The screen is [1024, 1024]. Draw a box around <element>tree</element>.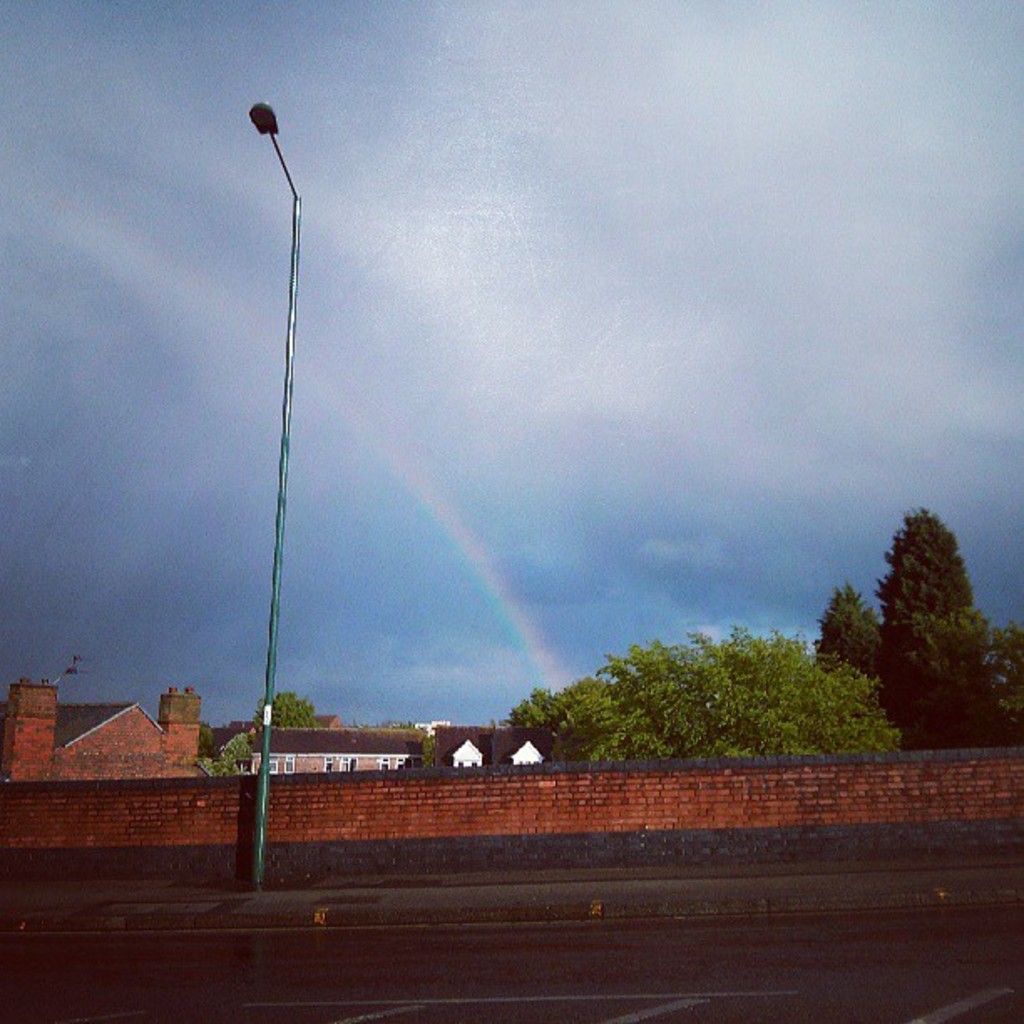
(left=258, top=684, right=320, bottom=723).
